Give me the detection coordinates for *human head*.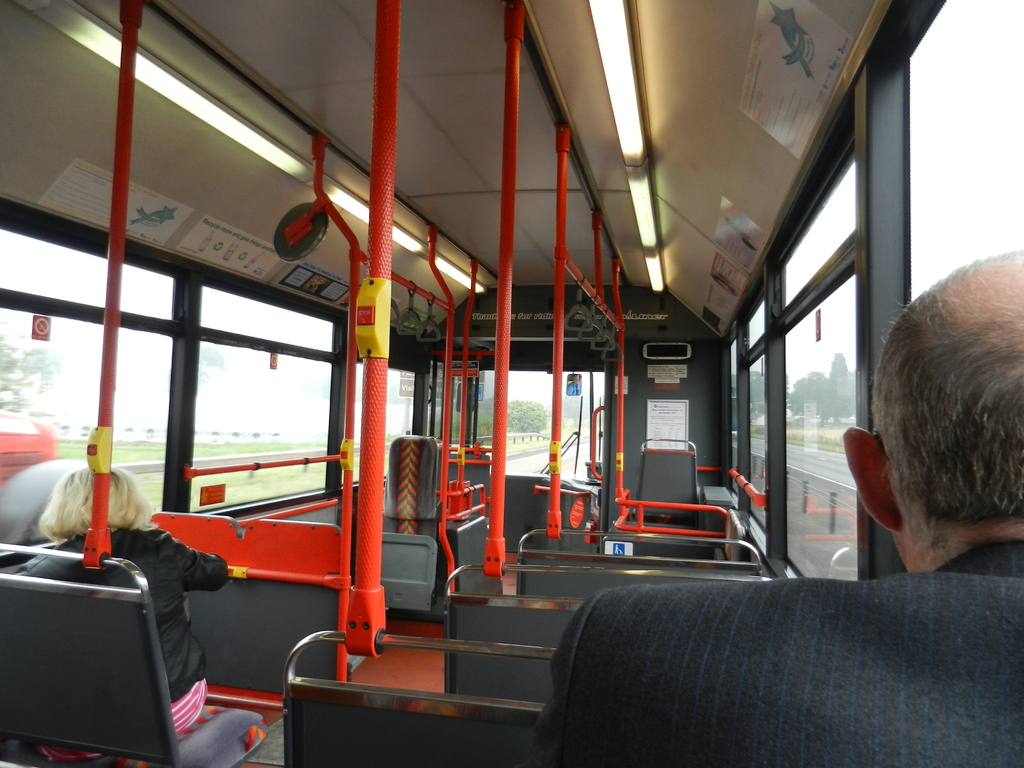
{"left": 842, "top": 241, "right": 1023, "bottom": 577}.
